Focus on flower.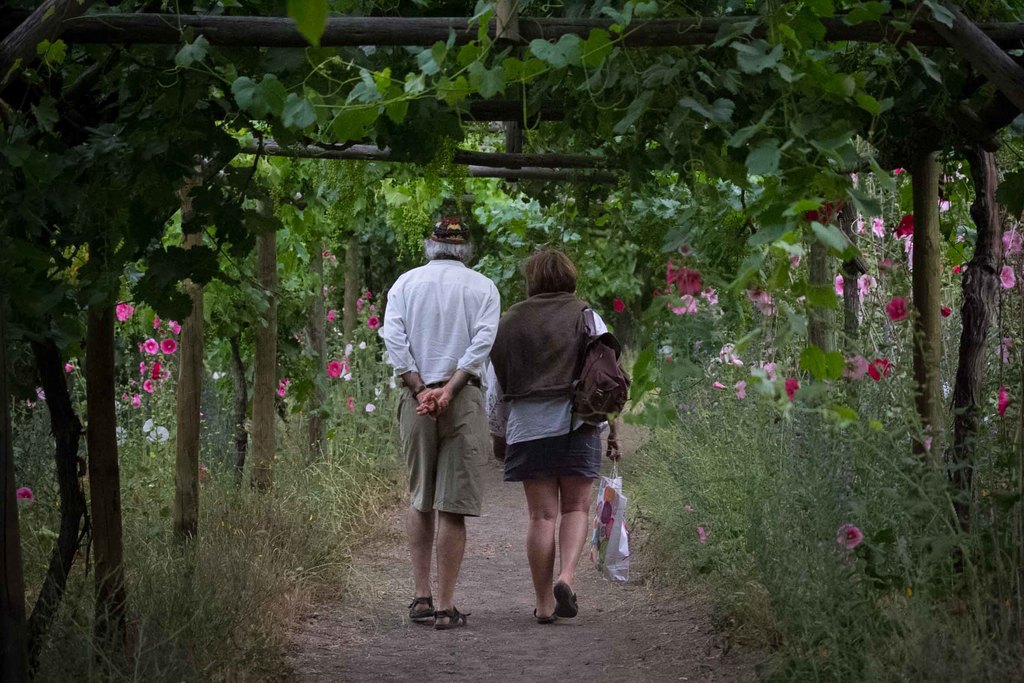
Focused at (834, 521, 866, 551).
